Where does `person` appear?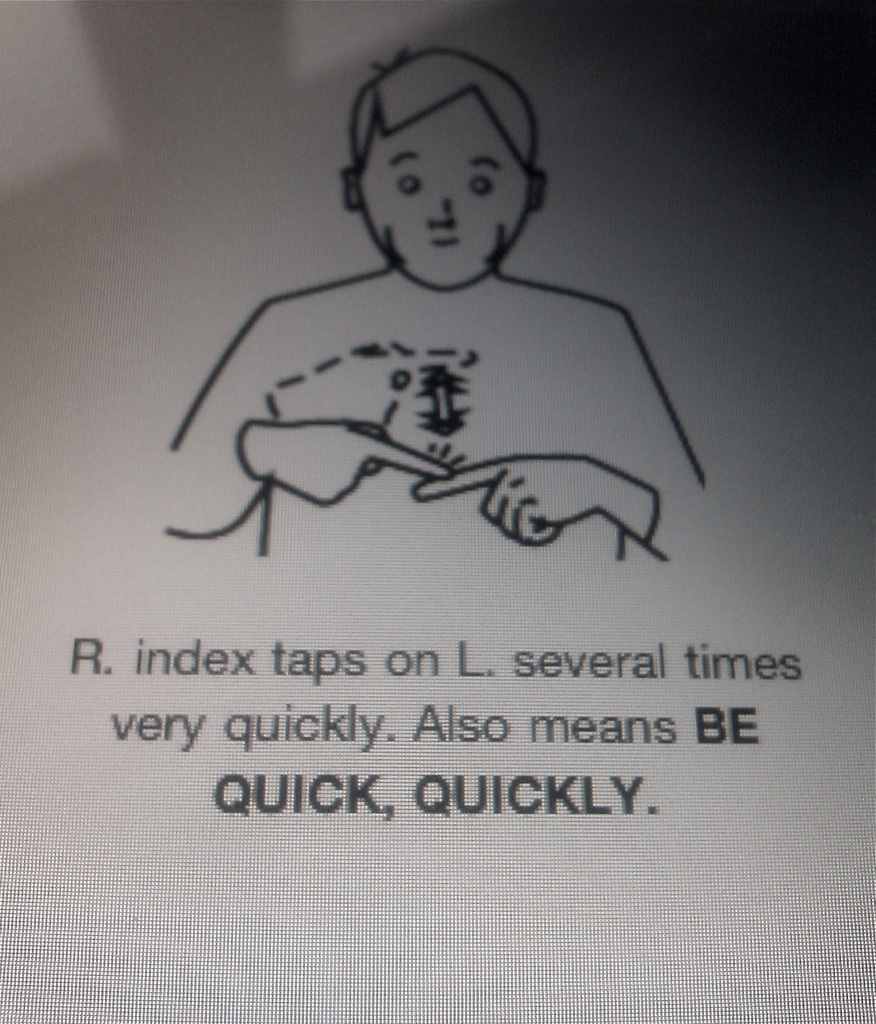
Appears at 164/47/708/563.
